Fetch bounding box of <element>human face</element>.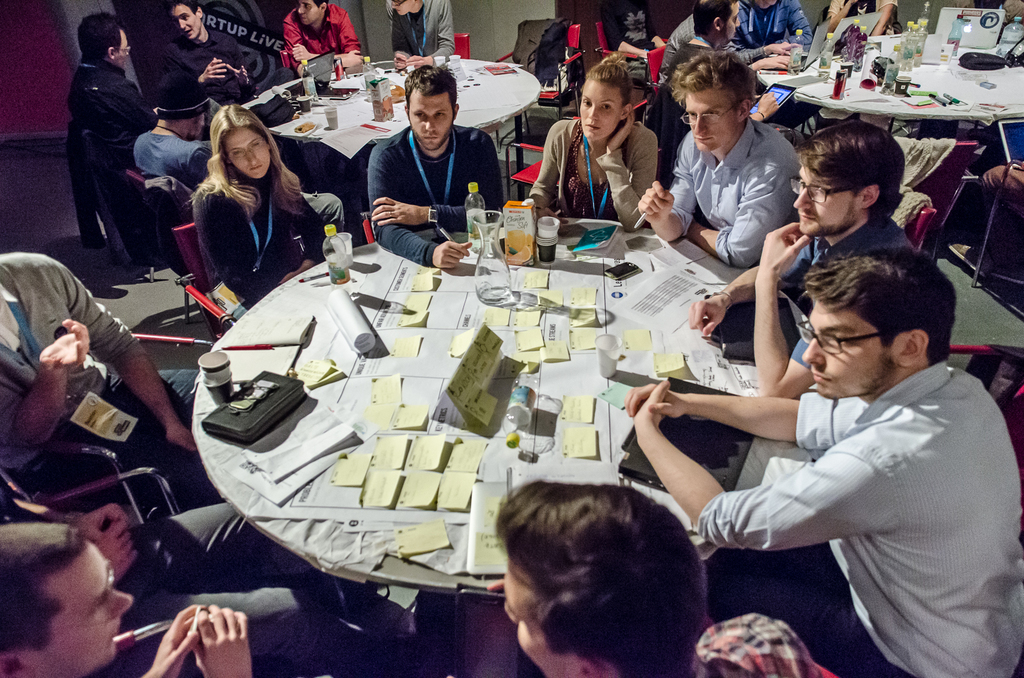
Bbox: select_region(504, 562, 570, 677).
